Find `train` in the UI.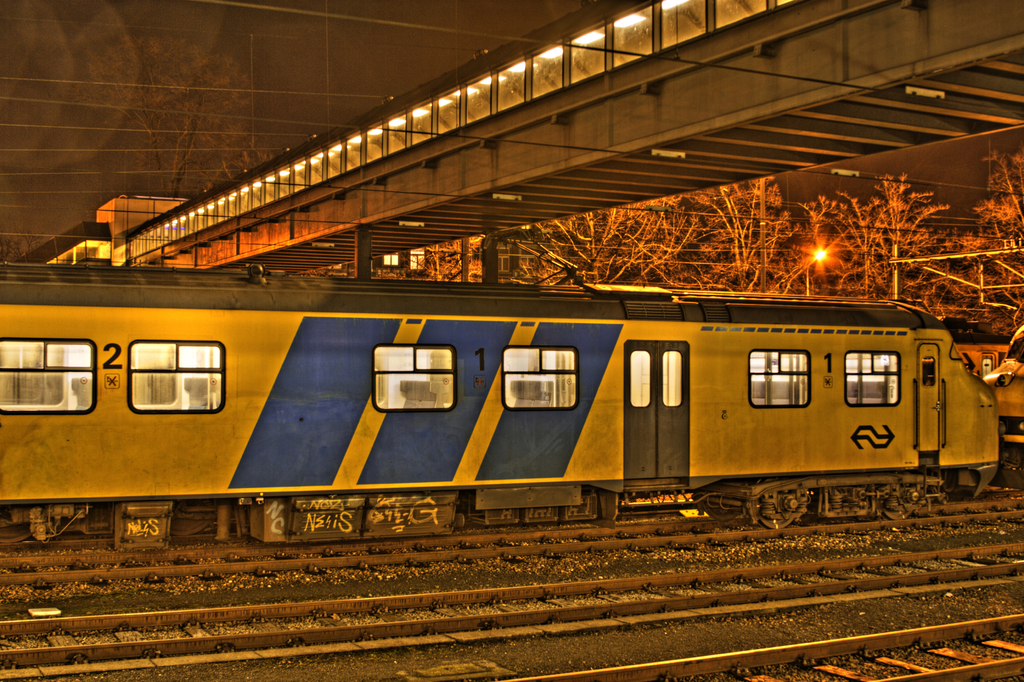
UI element at left=936, top=318, right=1007, bottom=377.
